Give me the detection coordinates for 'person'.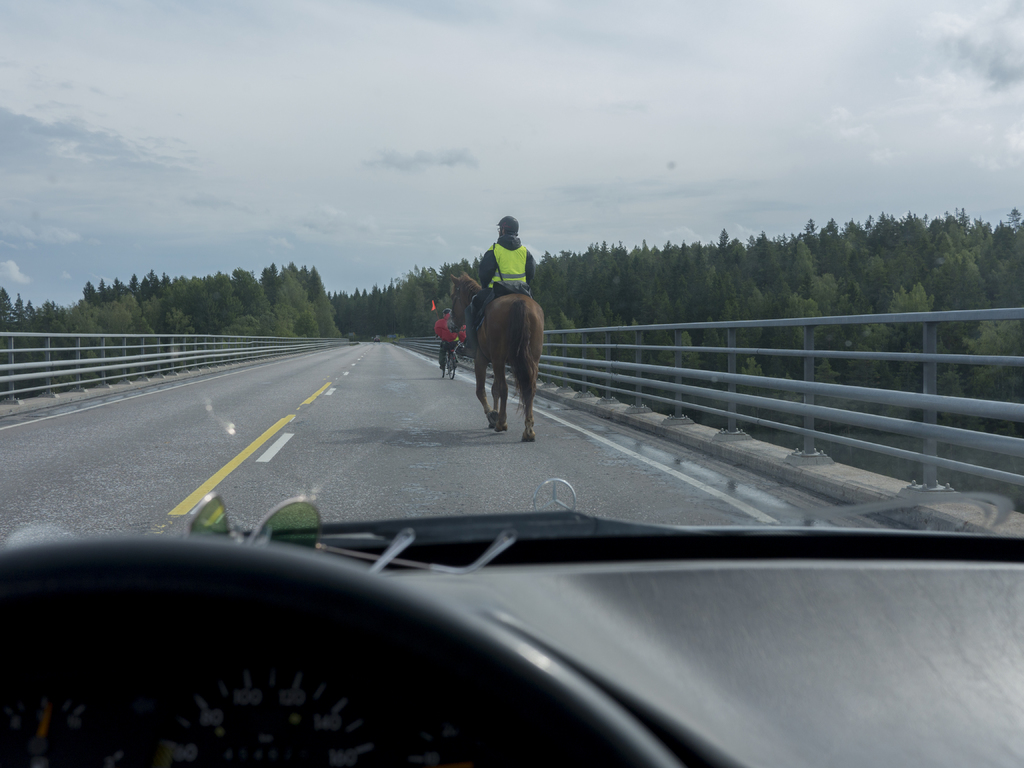
rect(461, 218, 536, 308).
